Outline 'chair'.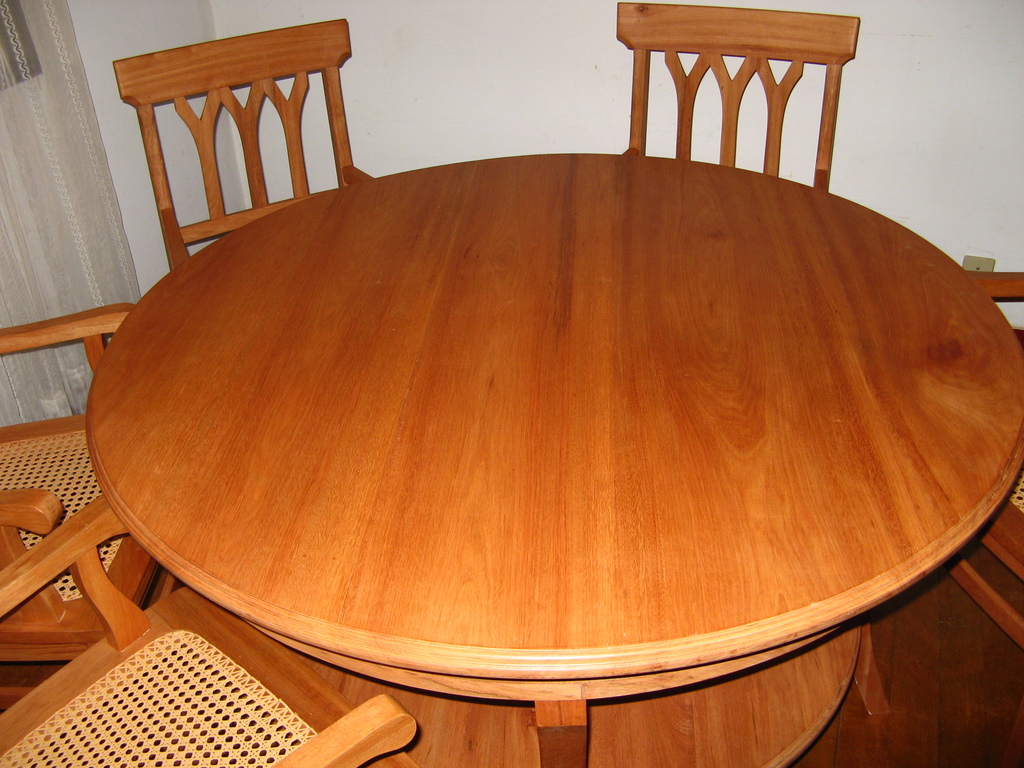
Outline: 0 304 154 664.
